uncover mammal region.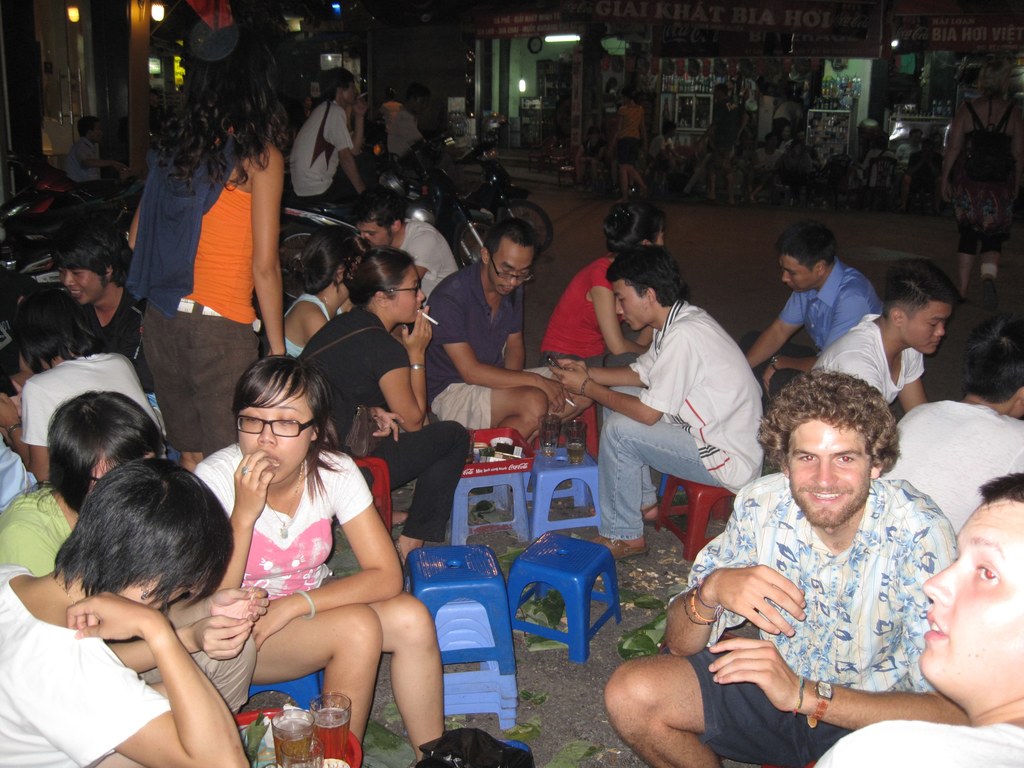
Uncovered: x1=674 y1=338 x2=934 y2=753.
